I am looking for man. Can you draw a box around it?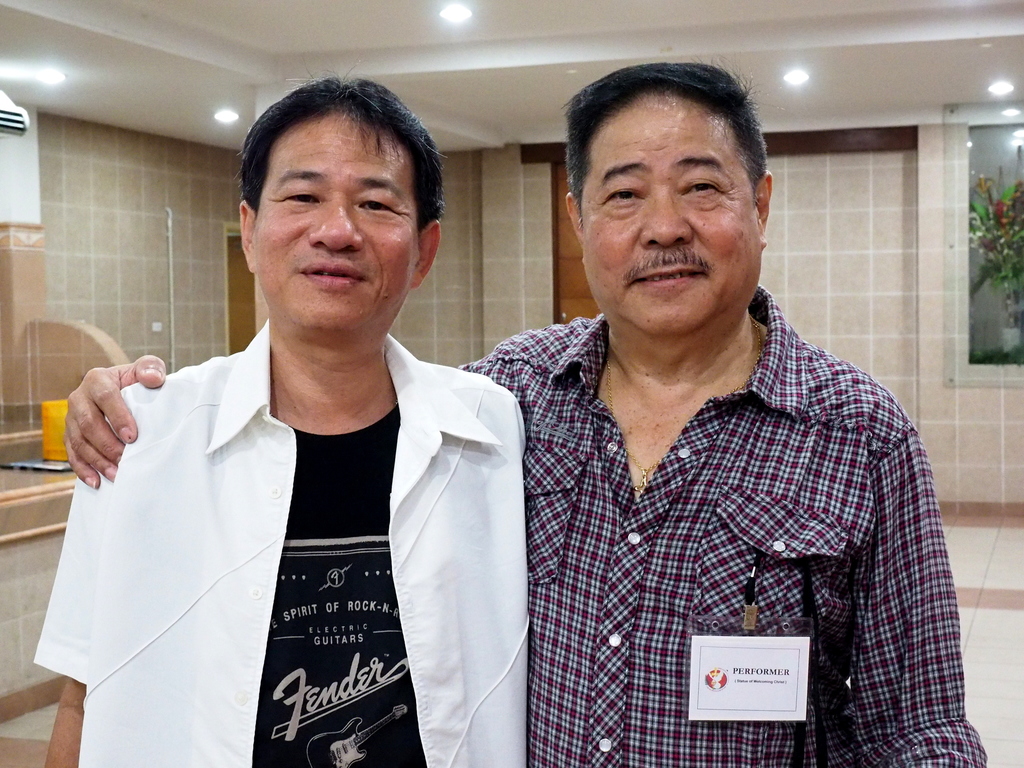
Sure, the bounding box is l=62, t=57, r=985, b=767.
